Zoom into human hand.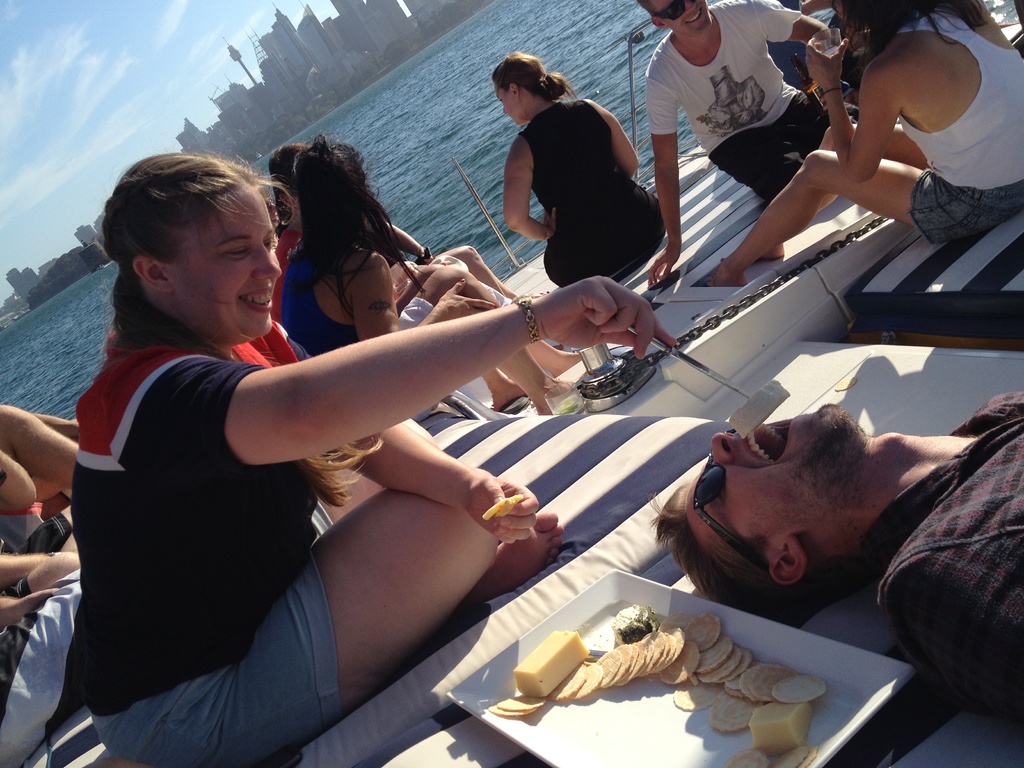
Zoom target: [x1=645, y1=248, x2=684, y2=289].
